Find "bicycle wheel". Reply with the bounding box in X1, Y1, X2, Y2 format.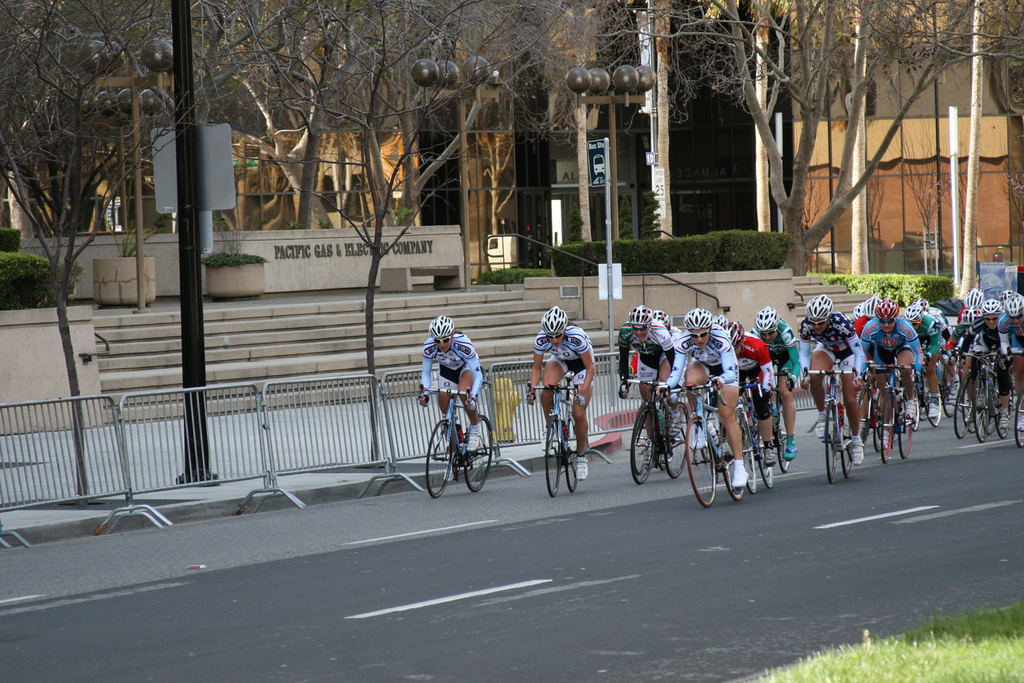
972, 375, 992, 442.
